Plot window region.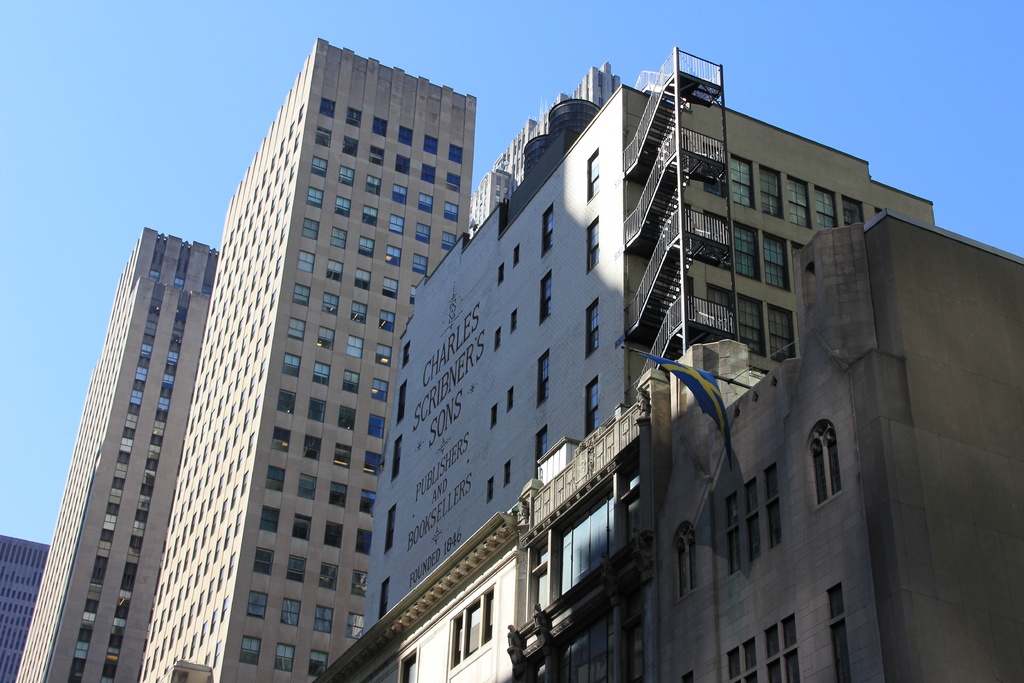
Plotted at 451:614:467:662.
